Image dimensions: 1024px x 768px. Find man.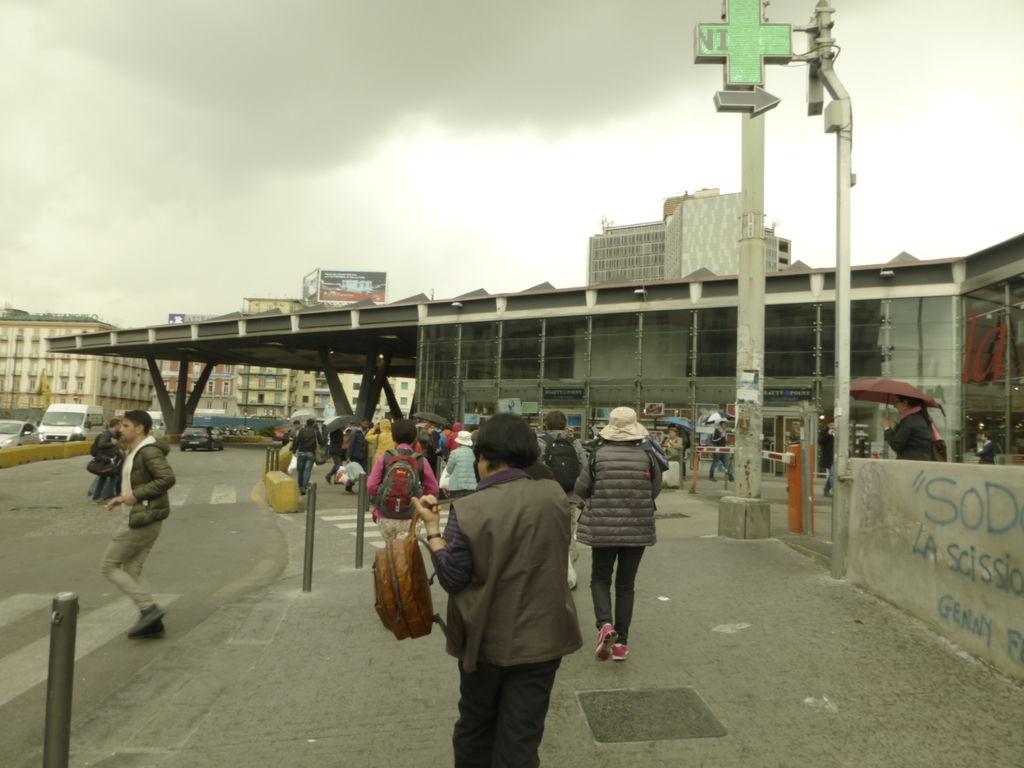
locate(97, 416, 129, 507).
